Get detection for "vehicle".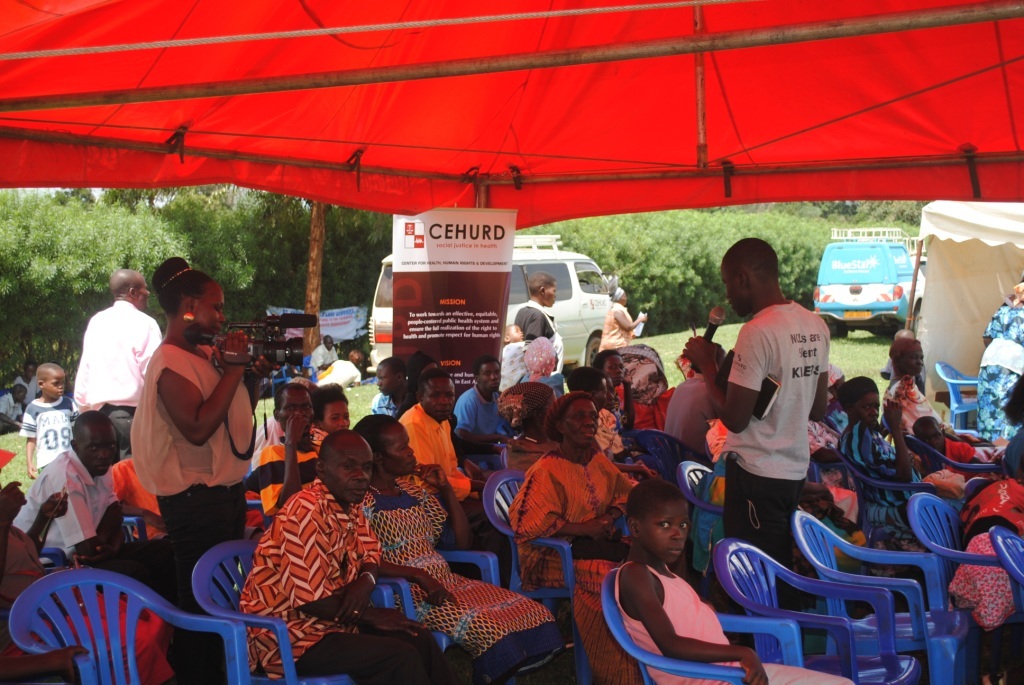
Detection: {"x1": 366, "y1": 225, "x2": 621, "y2": 374}.
